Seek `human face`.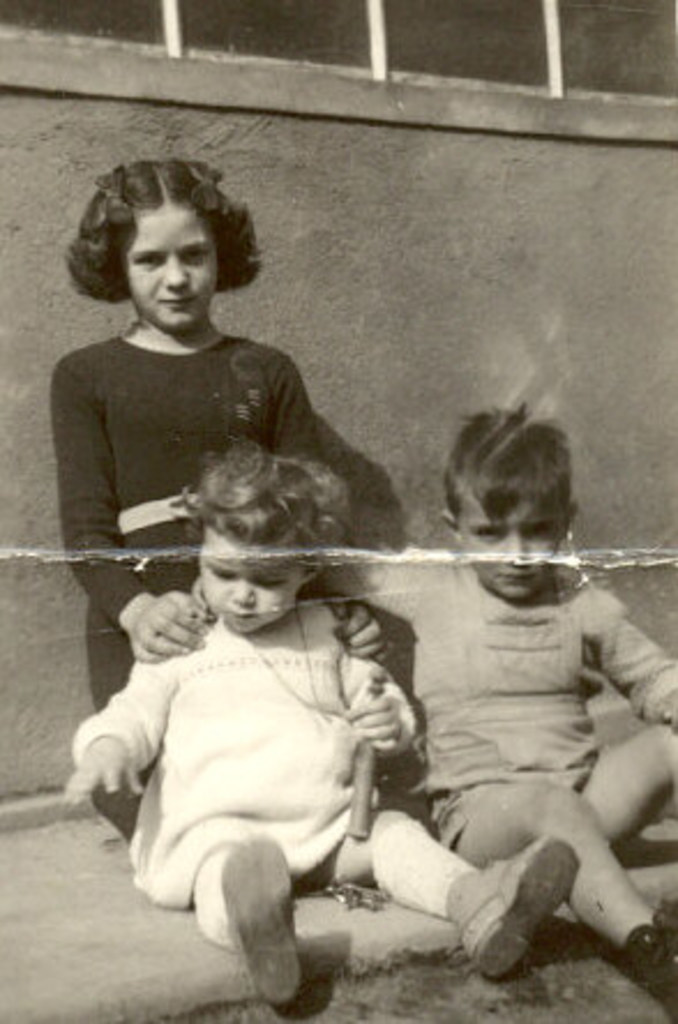
box=[201, 540, 300, 637].
